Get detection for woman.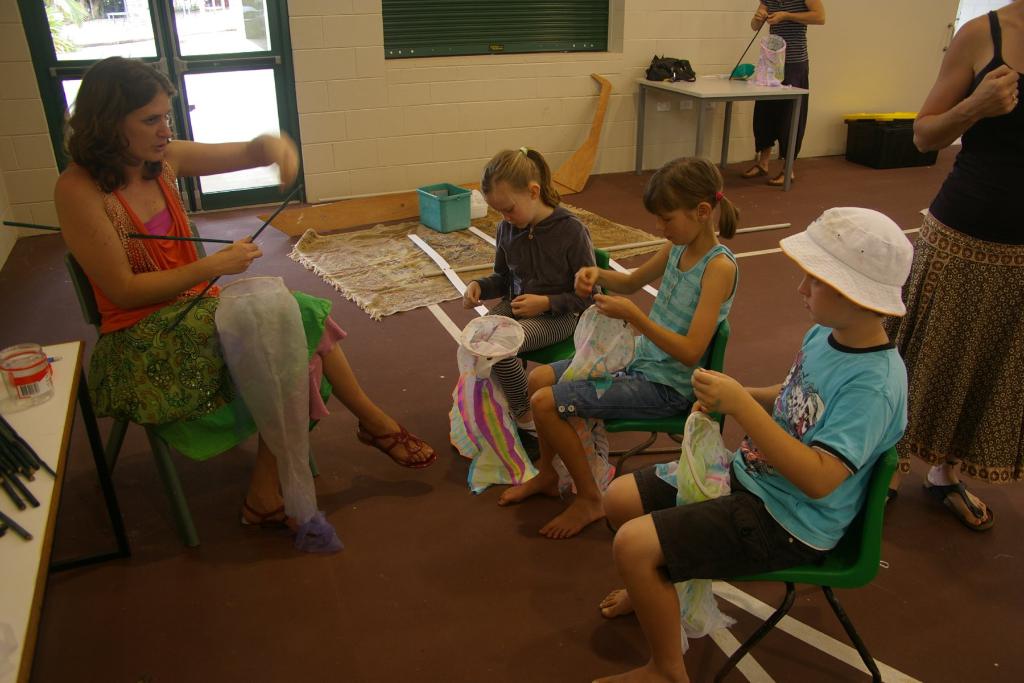
Detection: <box>48,49,437,533</box>.
